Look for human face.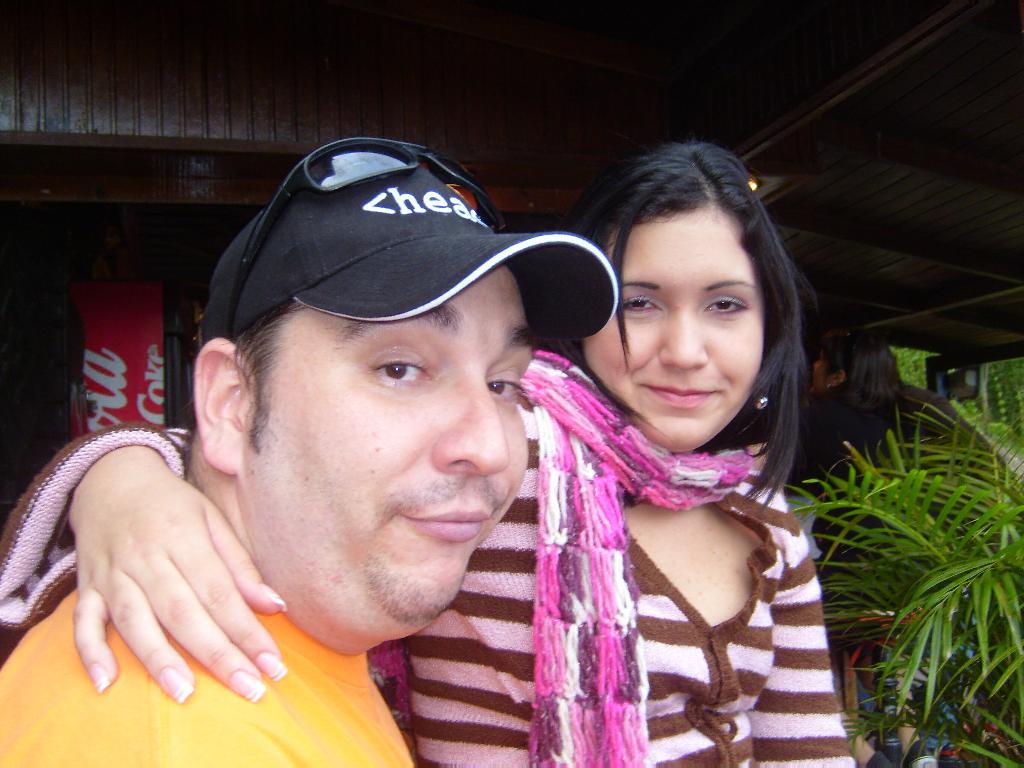
Found: BBox(585, 207, 759, 454).
